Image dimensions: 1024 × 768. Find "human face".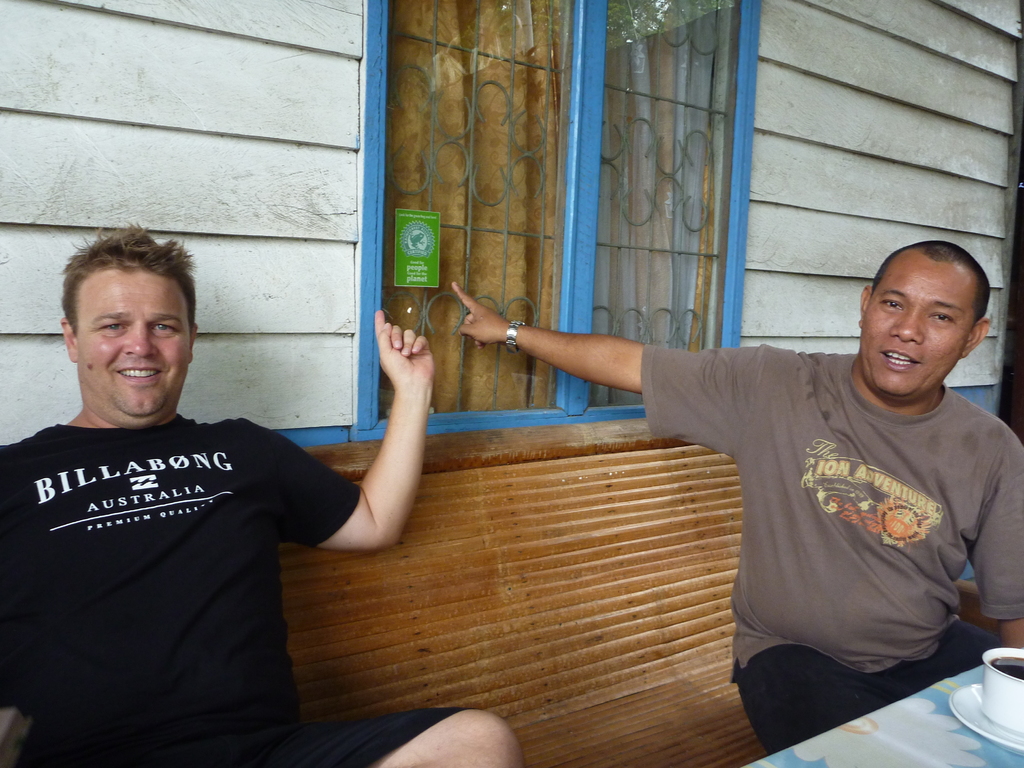
(left=79, top=273, right=196, bottom=417).
